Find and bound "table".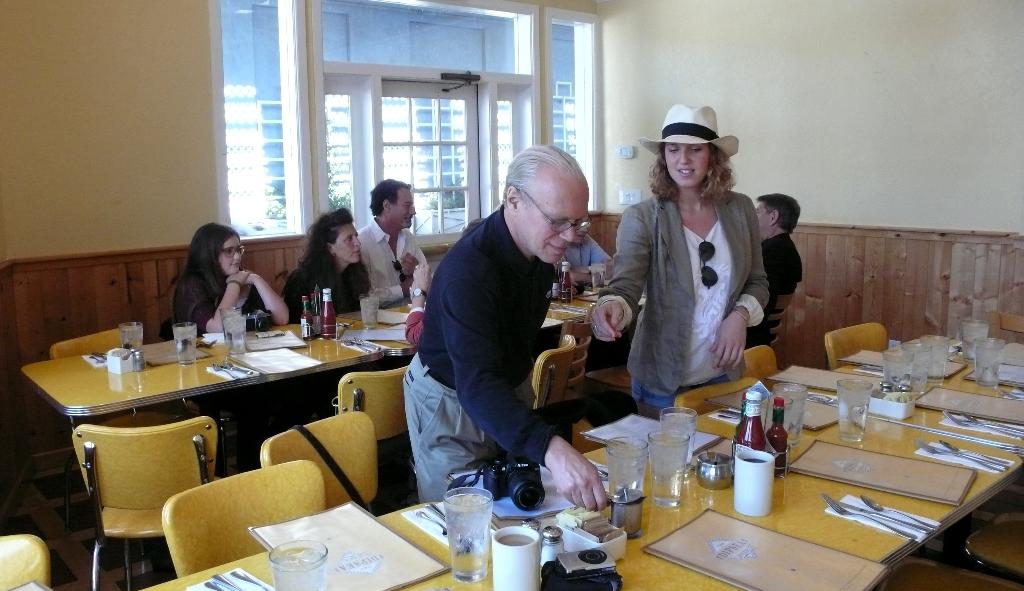
Bound: x1=339, y1=308, x2=577, y2=357.
